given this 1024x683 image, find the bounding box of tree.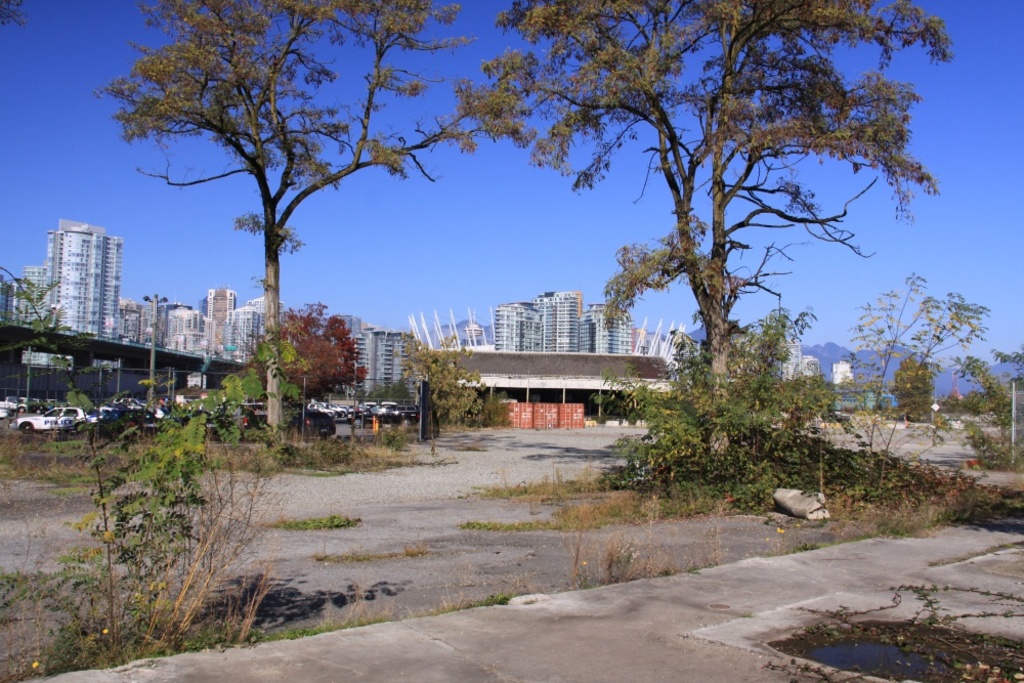
{"left": 256, "top": 293, "right": 369, "bottom": 417}.
